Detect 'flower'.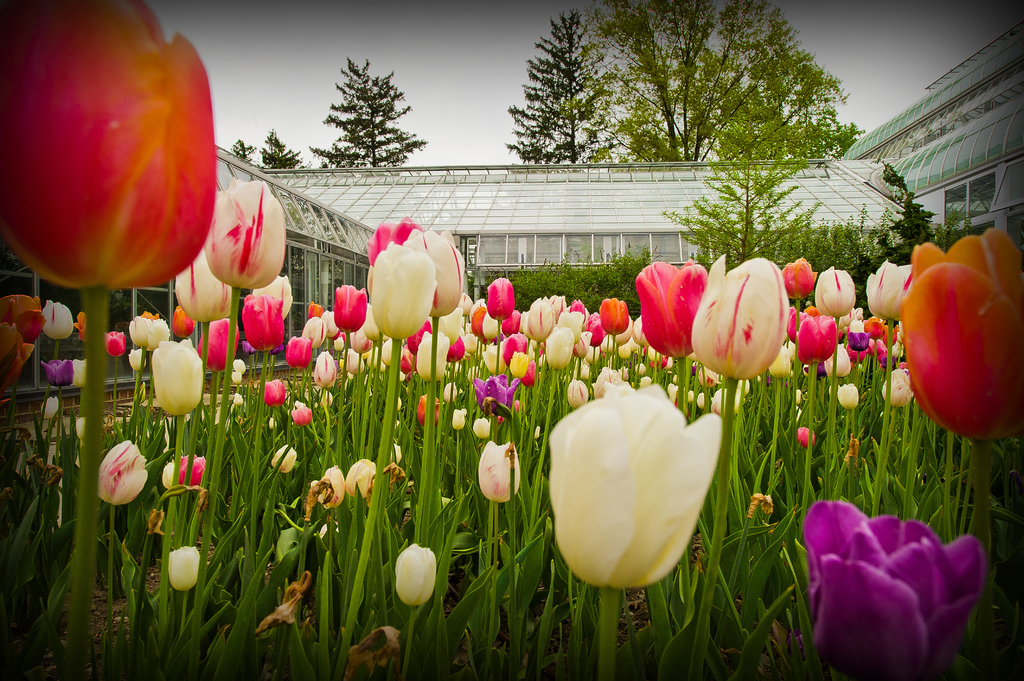
Detected at 0,1,216,287.
